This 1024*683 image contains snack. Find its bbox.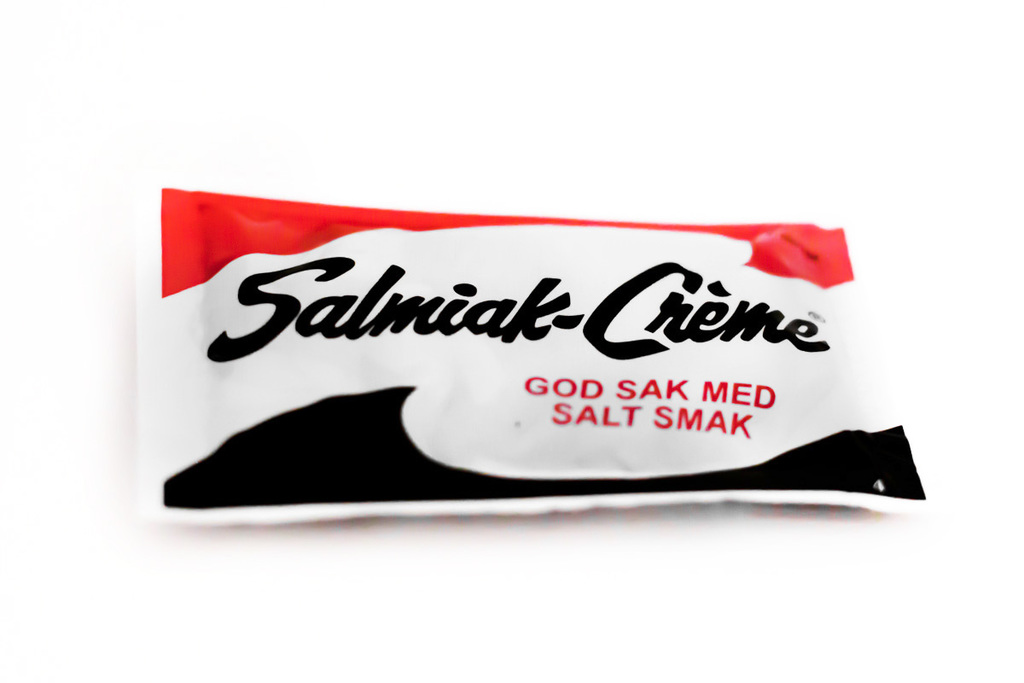
crop(138, 181, 940, 522).
